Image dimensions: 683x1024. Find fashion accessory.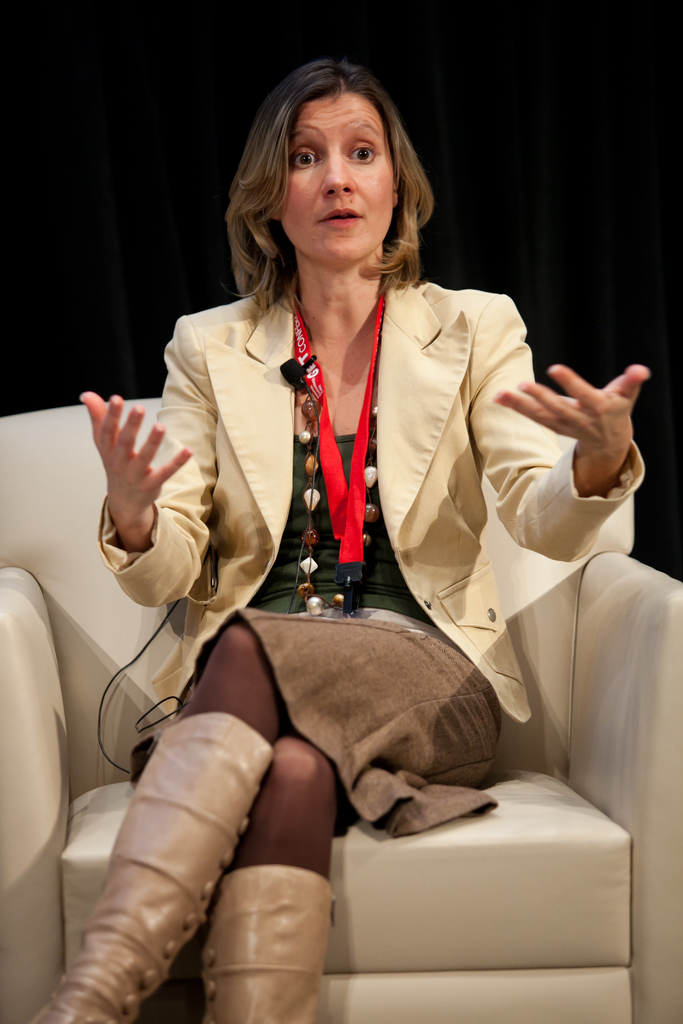
295,296,385,620.
